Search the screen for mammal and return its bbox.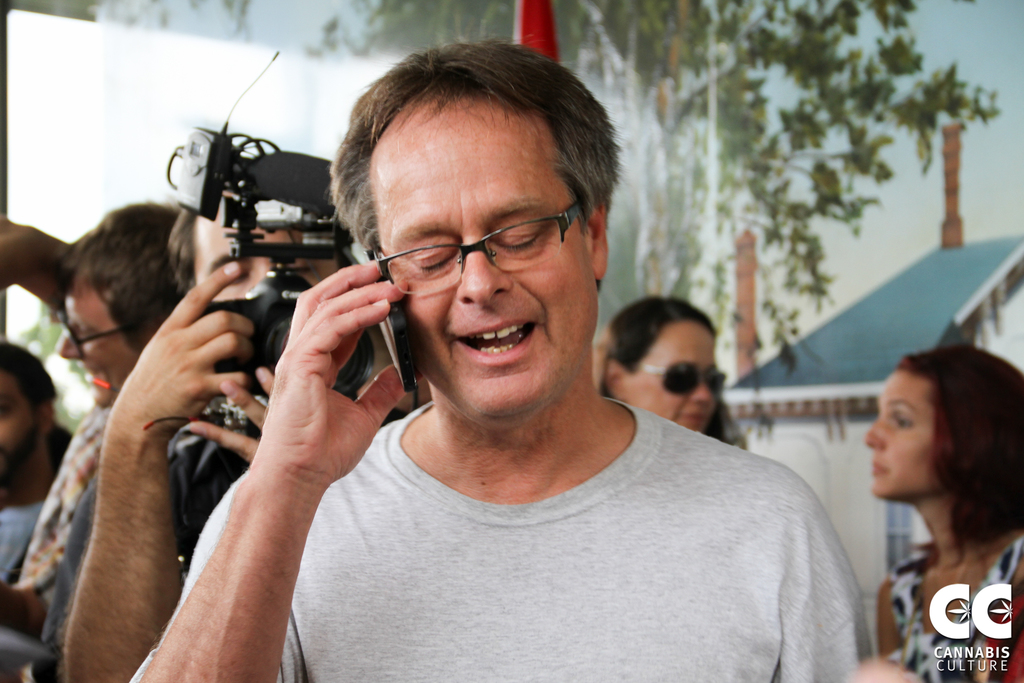
Found: <bbox>1, 202, 270, 680</bbox>.
